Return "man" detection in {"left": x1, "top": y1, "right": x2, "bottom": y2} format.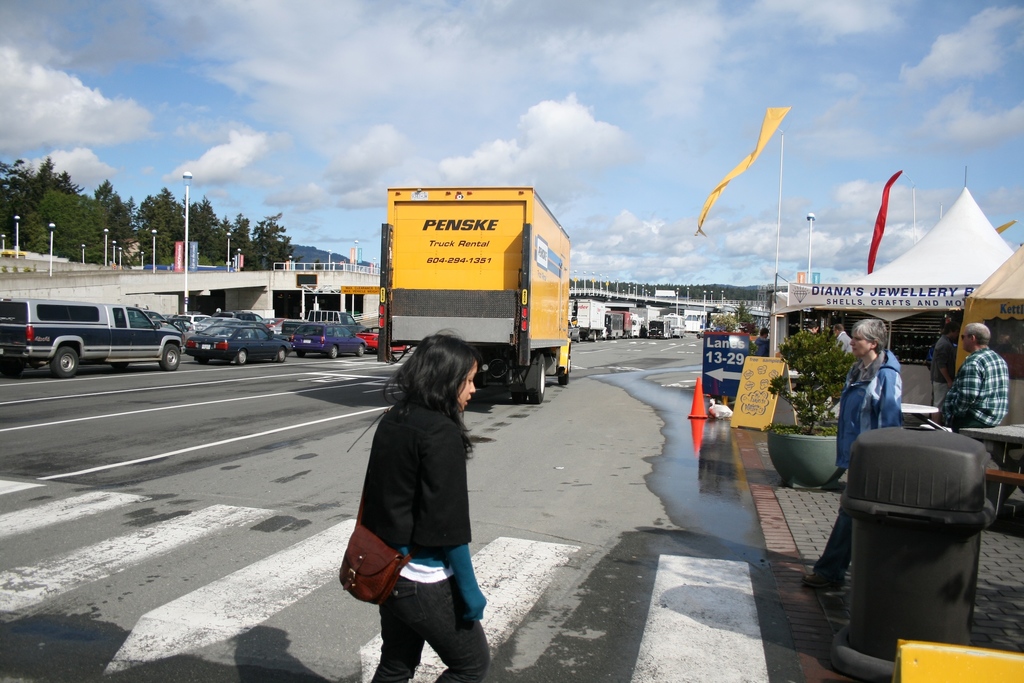
{"left": 808, "top": 320, "right": 820, "bottom": 334}.
